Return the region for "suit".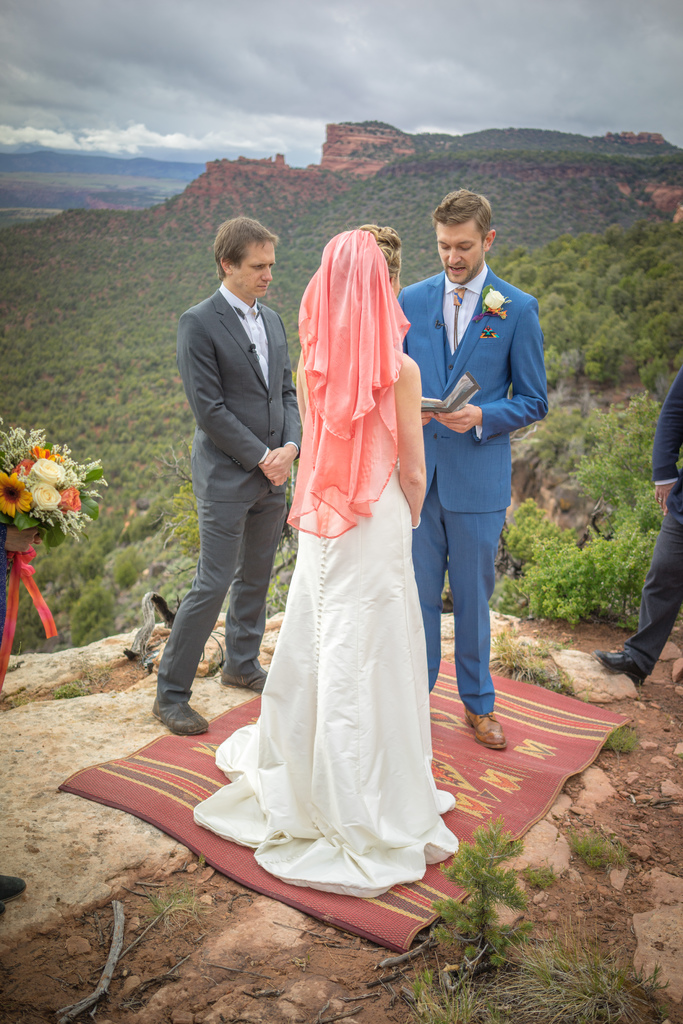
region(622, 372, 682, 675).
